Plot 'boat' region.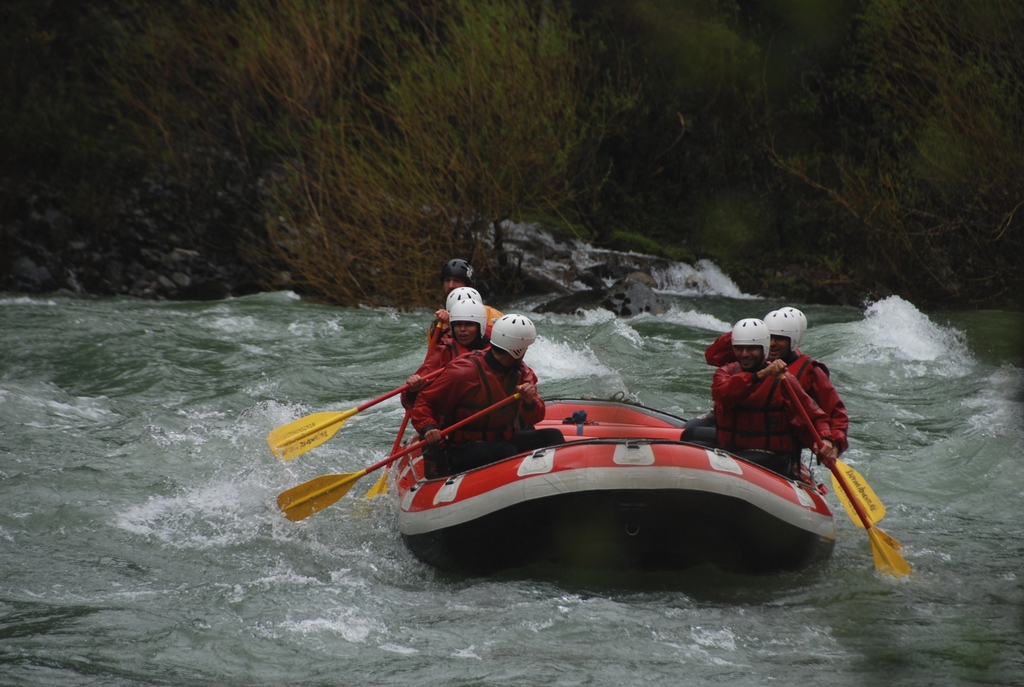
Plotted at bbox(263, 335, 969, 572).
